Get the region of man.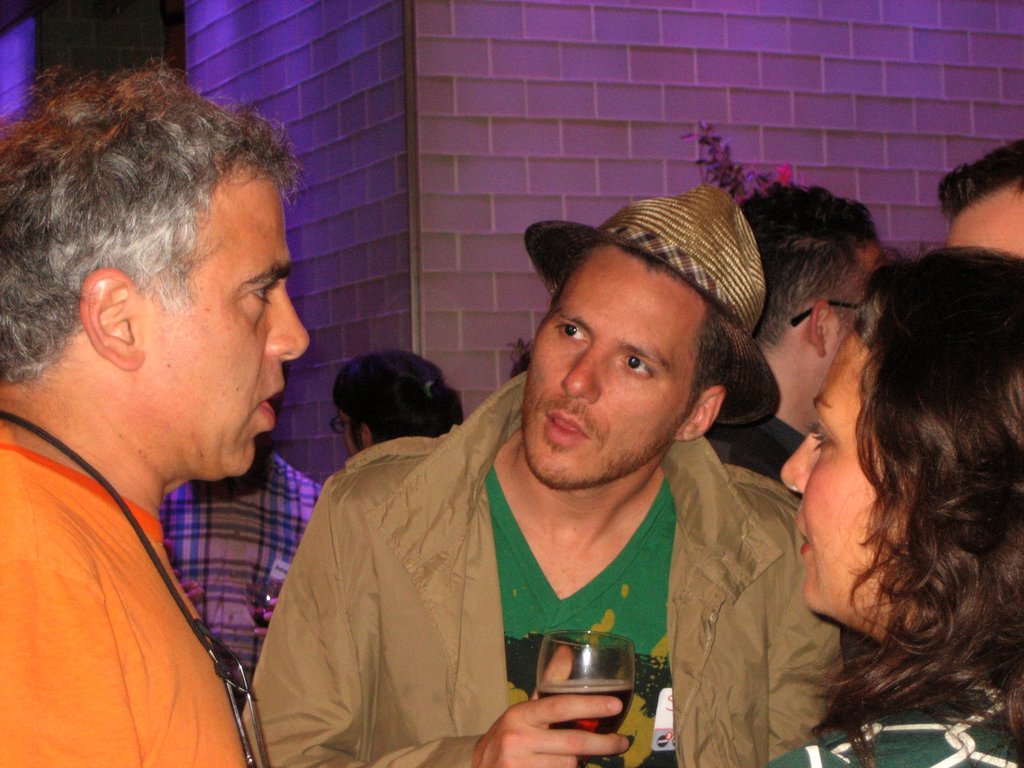
detection(247, 213, 858, 752).
